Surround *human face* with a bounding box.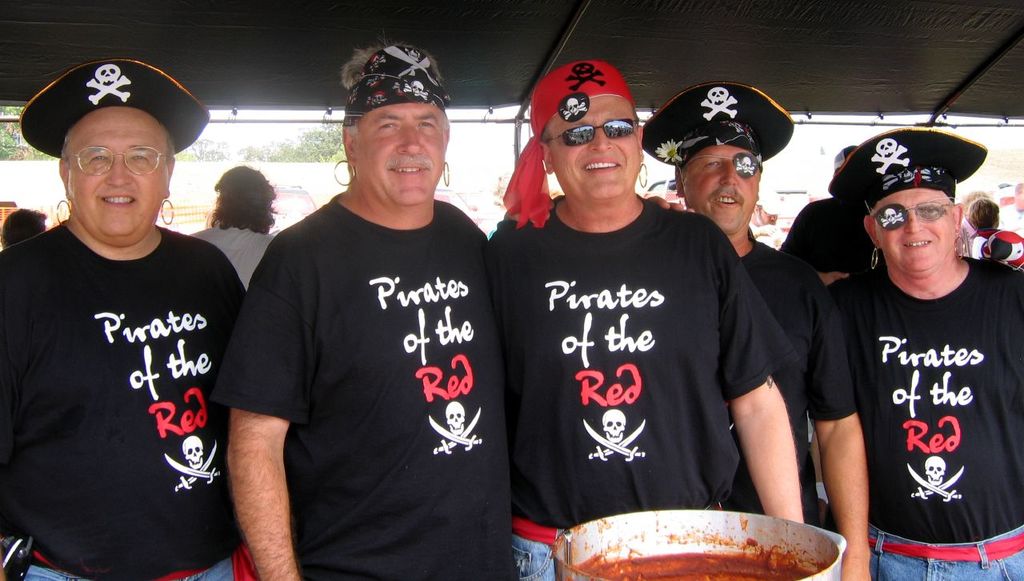
679, 142, 762, 231.
